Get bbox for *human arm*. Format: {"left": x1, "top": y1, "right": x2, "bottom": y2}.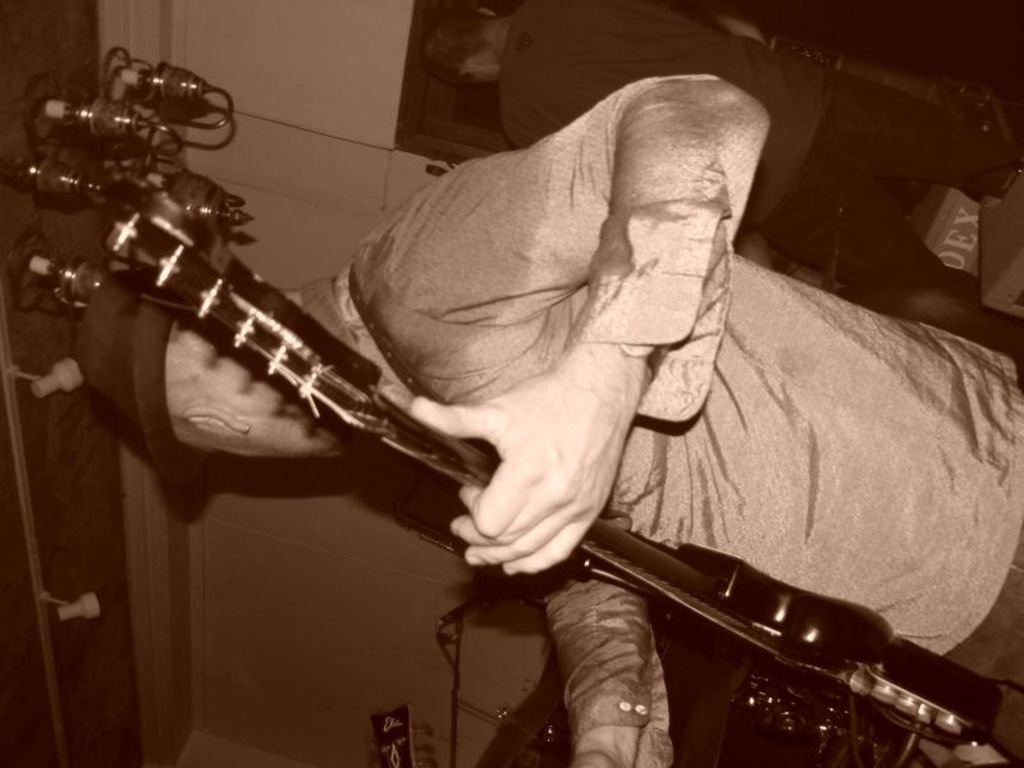
{"left": 539, "top": 573, "right": 678, "bottom": 767}.
